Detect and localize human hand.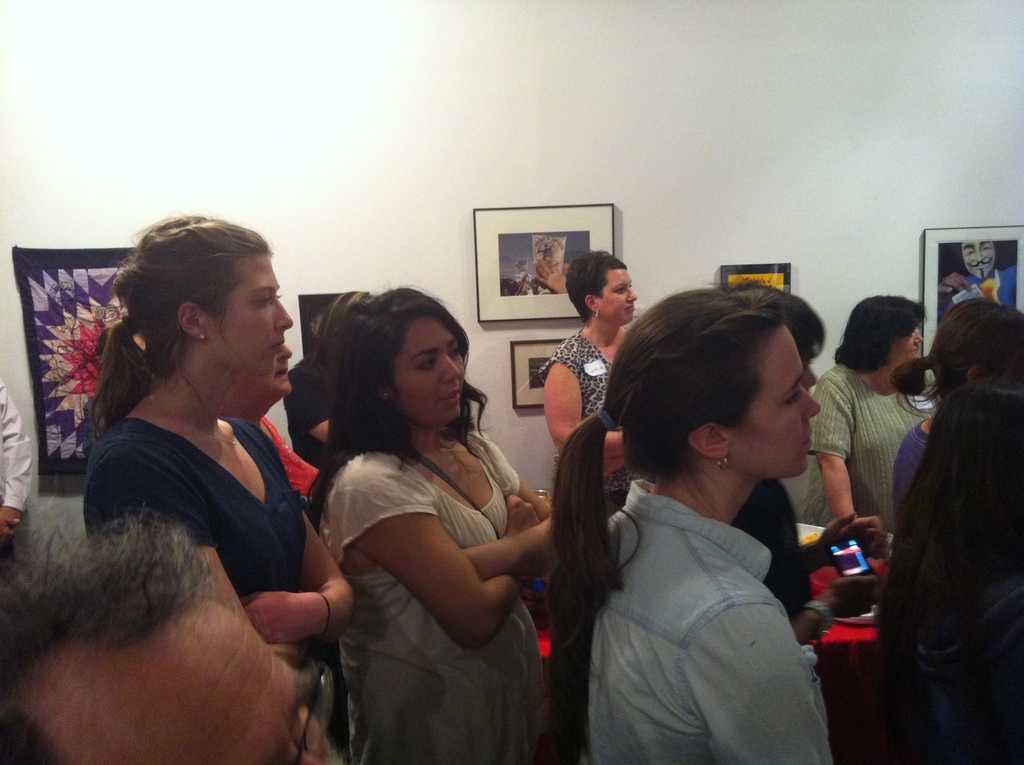
Localized at select_region(0, 515, 20, 542).
